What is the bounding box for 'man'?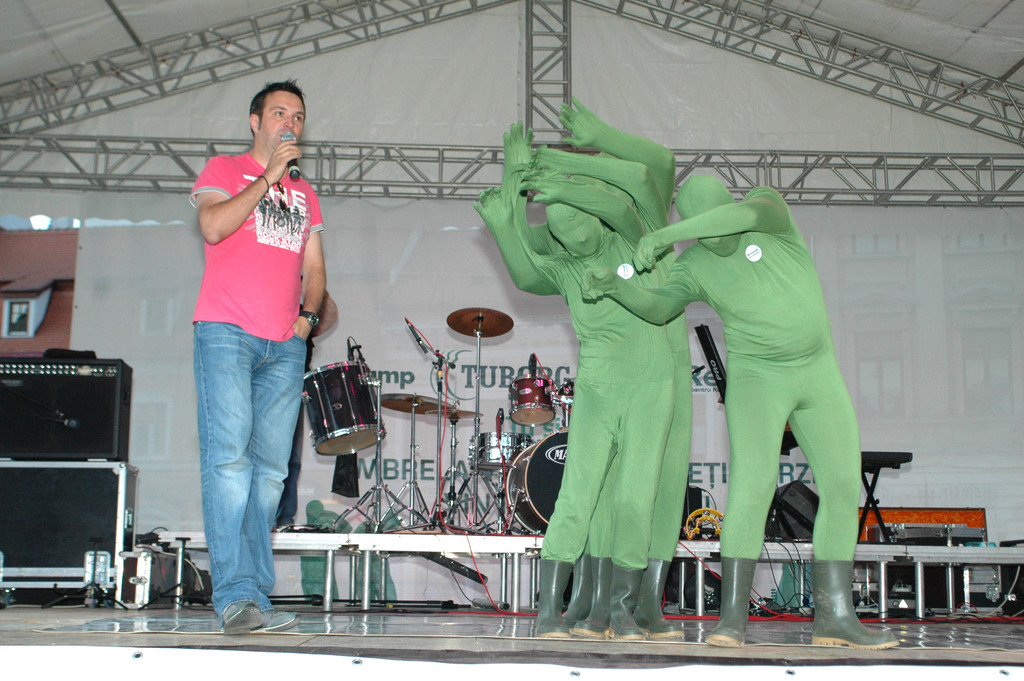
<region>578, 171, 899, 646</region>.
